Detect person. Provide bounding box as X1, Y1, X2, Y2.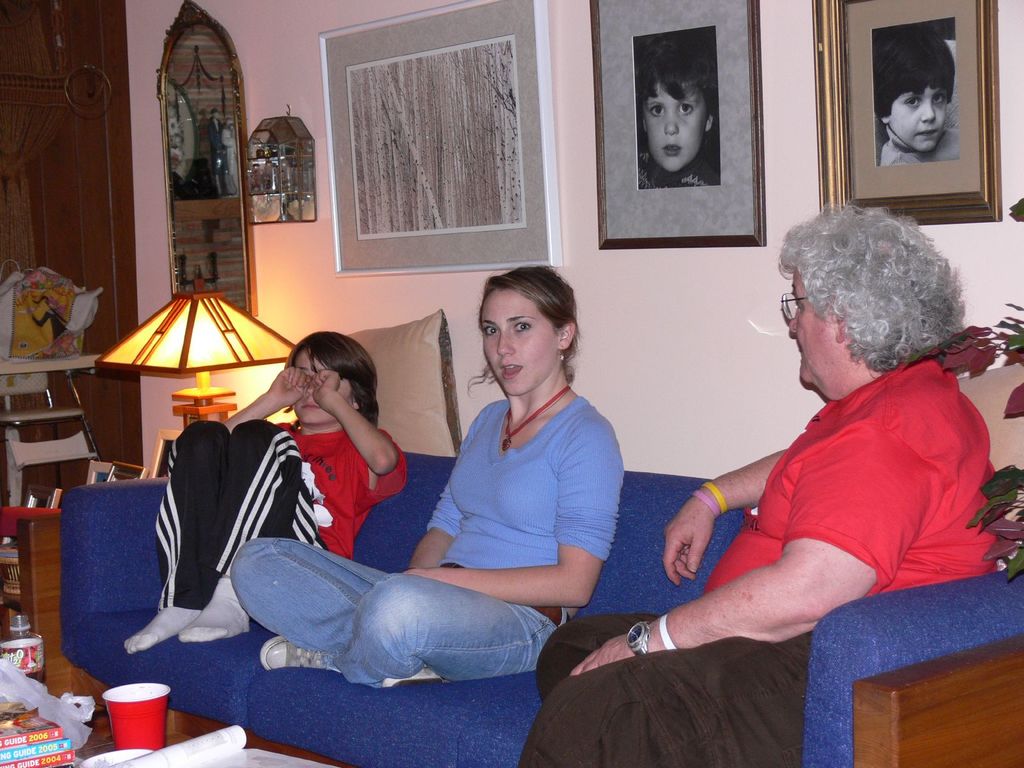
521, 200, 1002, 767.
